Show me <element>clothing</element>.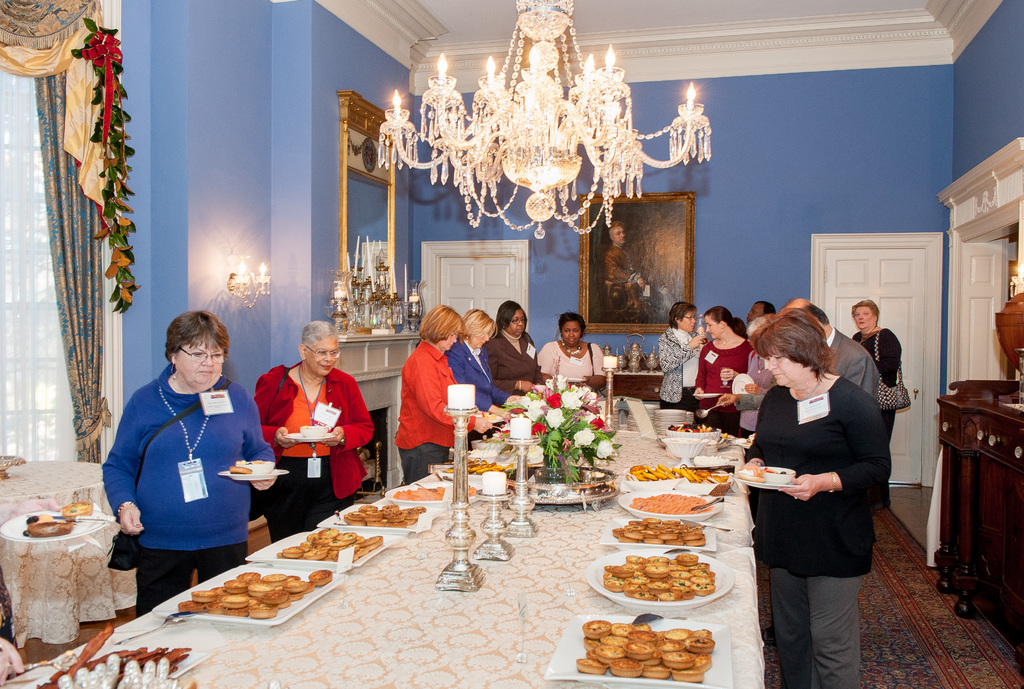
<element>clothing</element> is here: {"left": 604, "top": 244, "right": 648, "bottom": 323}.
